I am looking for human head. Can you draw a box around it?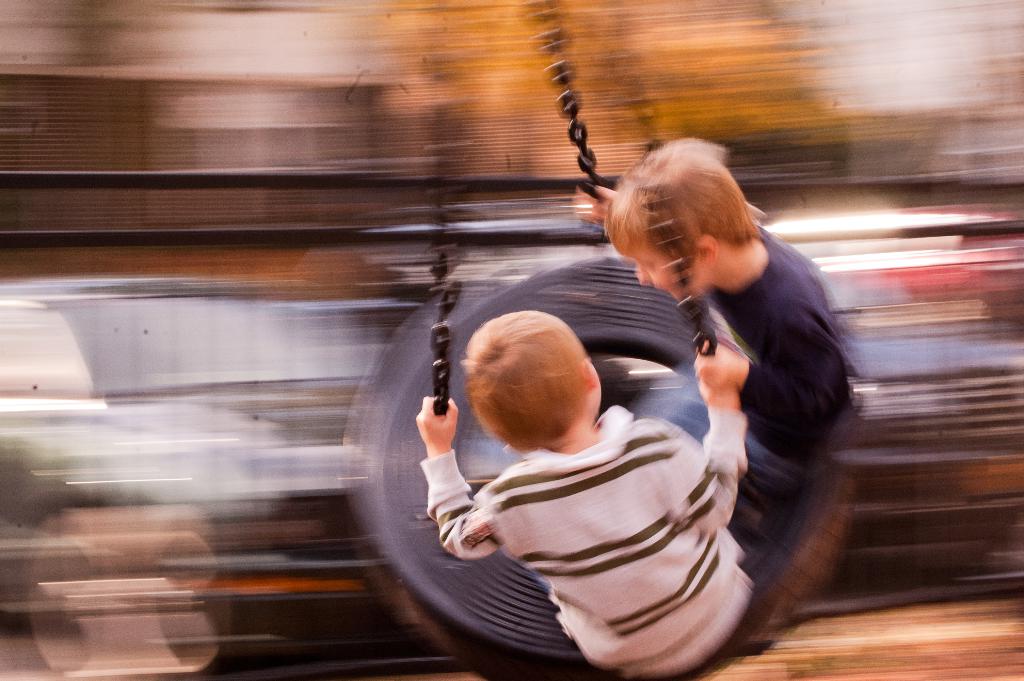
Sure, the bounding box is [left=601, top=133, right=760, bottom=308].
